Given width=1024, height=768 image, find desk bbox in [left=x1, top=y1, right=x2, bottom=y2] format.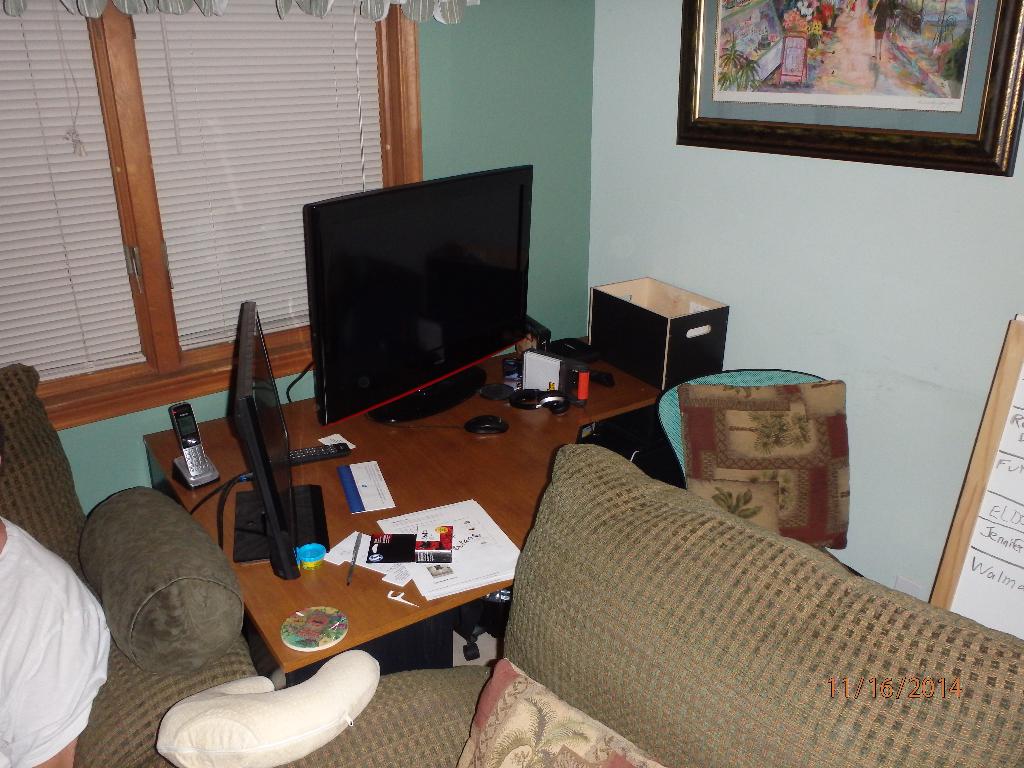
[left=141, top=333, right=668, bottom=675].
